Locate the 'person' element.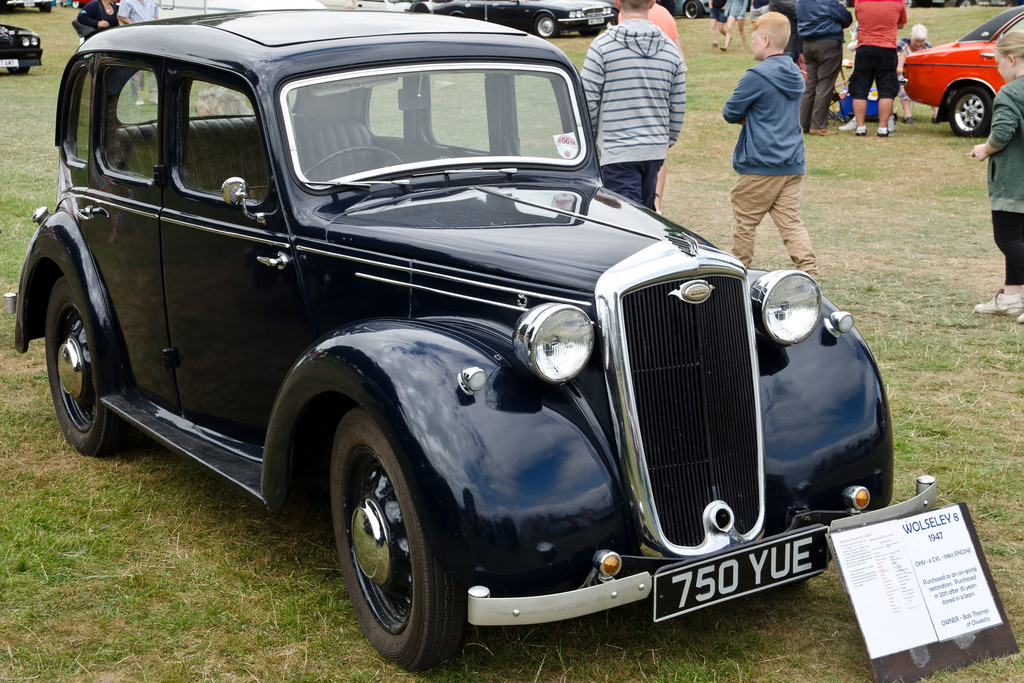
Element bbox: box=[847, 0, 906, 134].
